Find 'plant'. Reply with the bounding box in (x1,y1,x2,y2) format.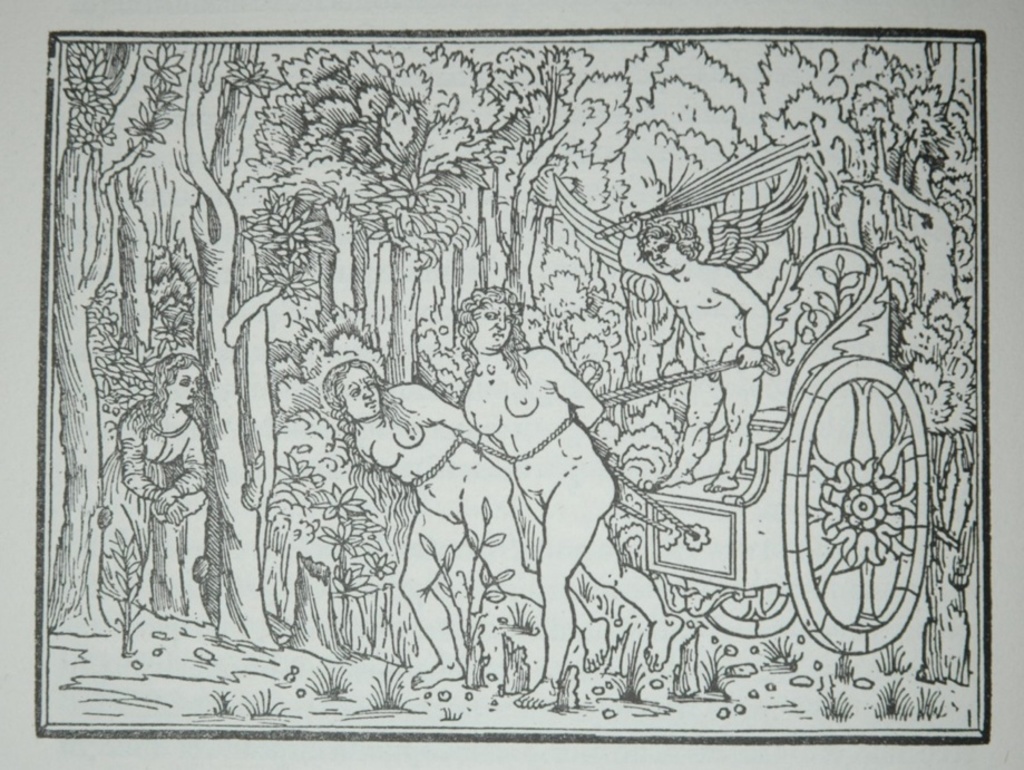
(543,657,579,718).
